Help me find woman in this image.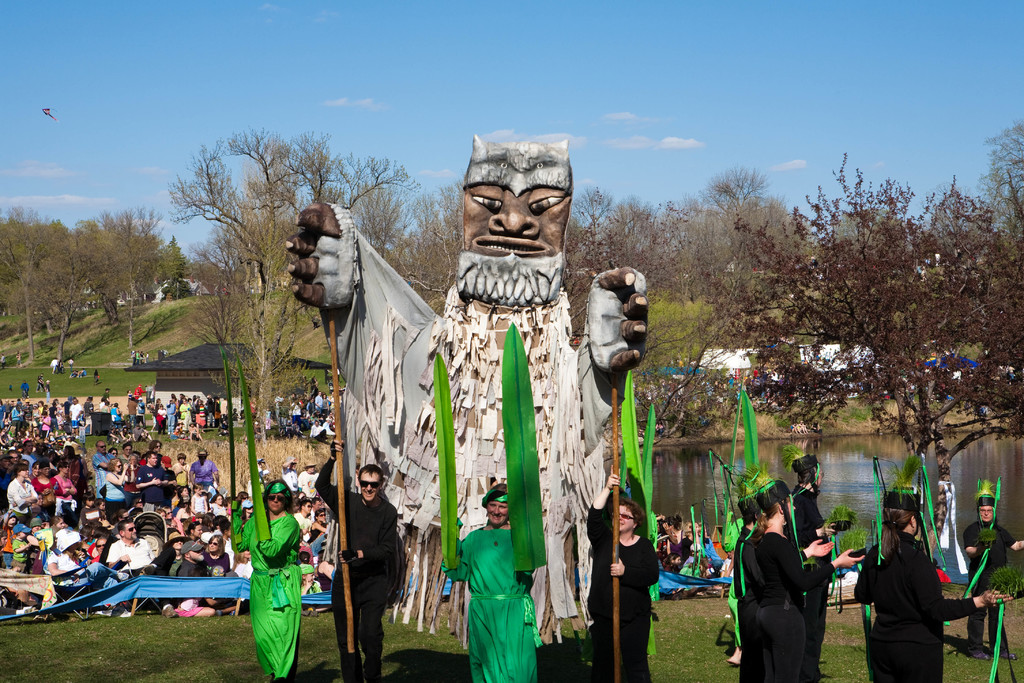
Found it: x1=111, y1=401, x2=124, y2=425.
